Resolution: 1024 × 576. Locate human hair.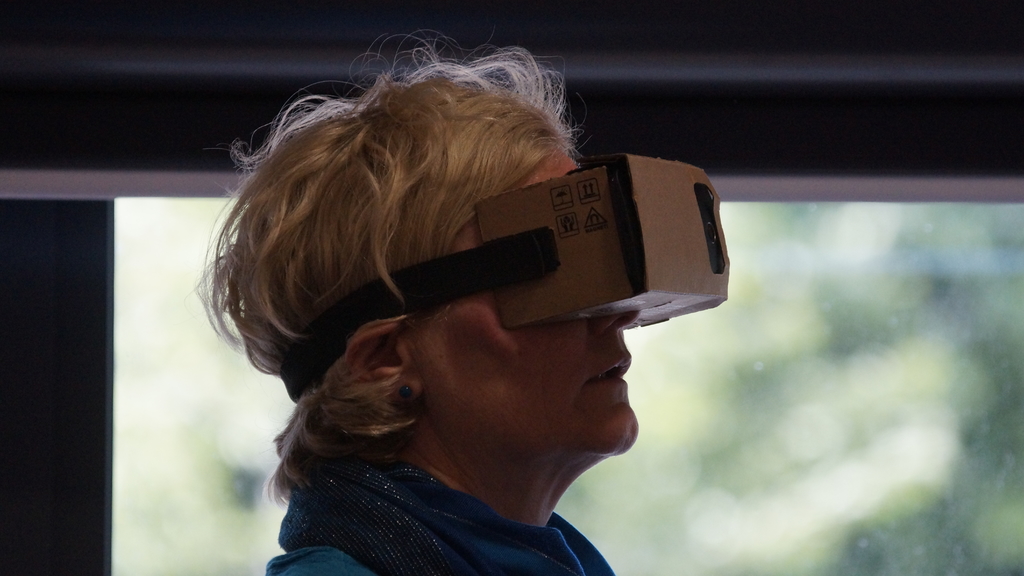
[x1=200, y1=26, x2=605, y2=509].
